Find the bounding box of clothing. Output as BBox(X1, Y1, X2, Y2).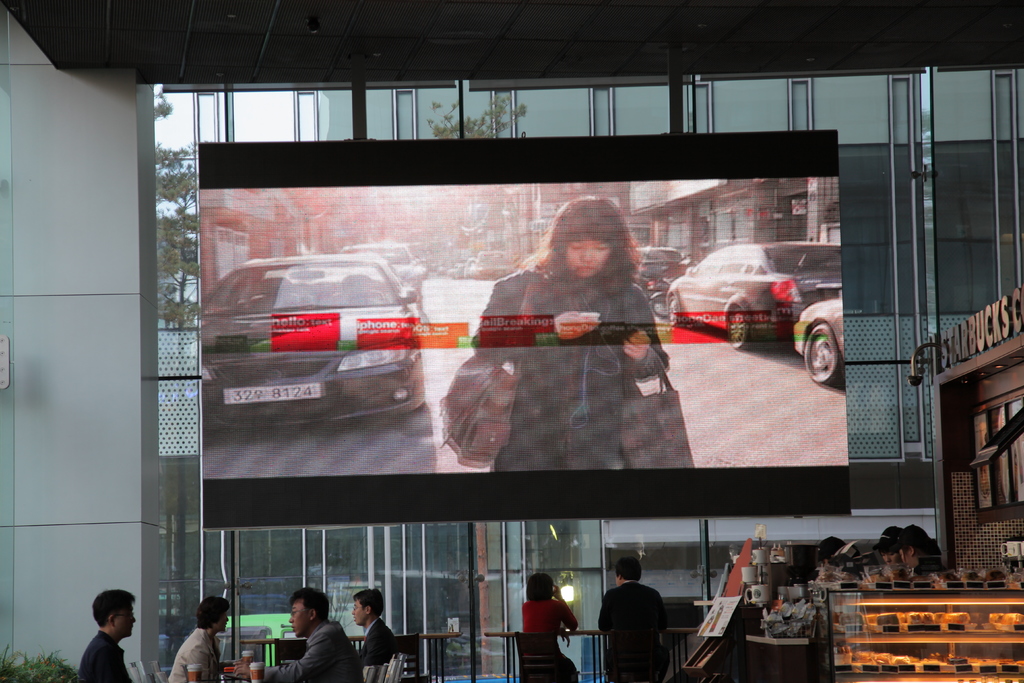
BBox(75, 634, 142, 682).
